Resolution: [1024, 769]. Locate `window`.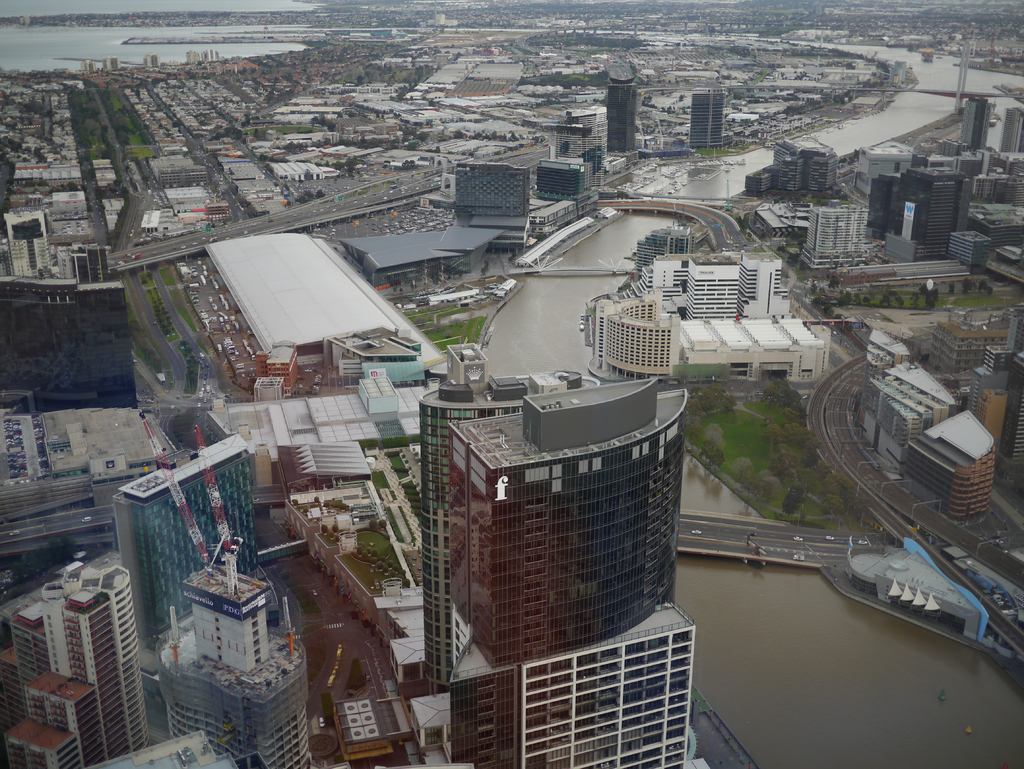
(639, 730, 664, 746).
